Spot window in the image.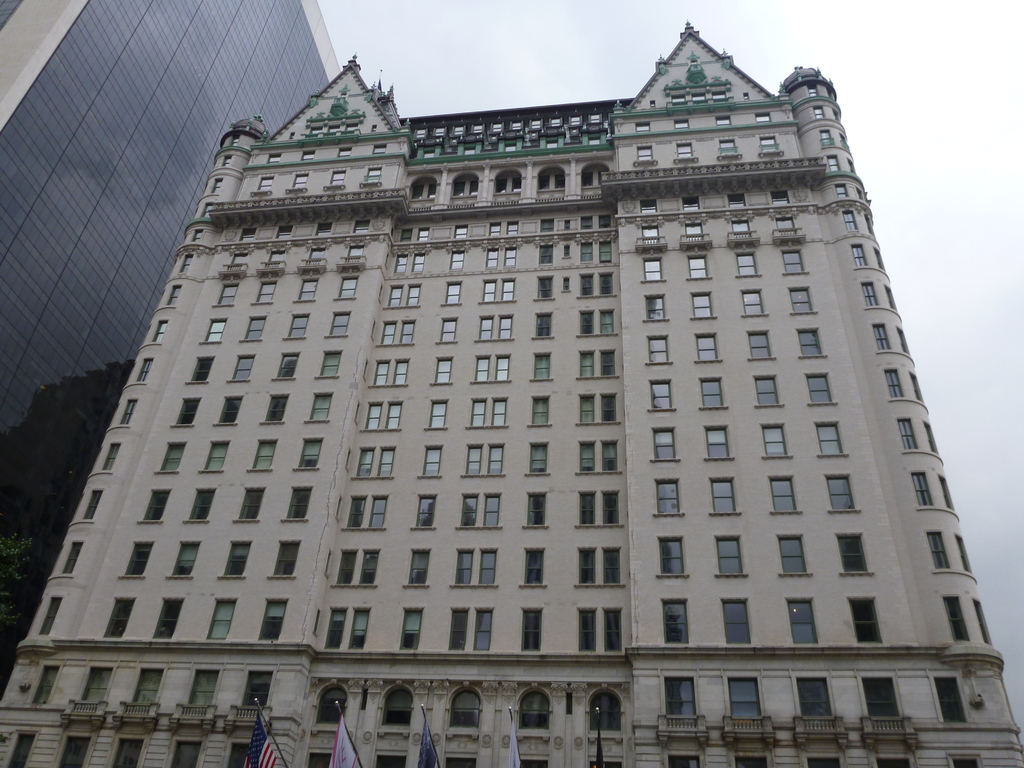
window found at [102,596,138,643].
